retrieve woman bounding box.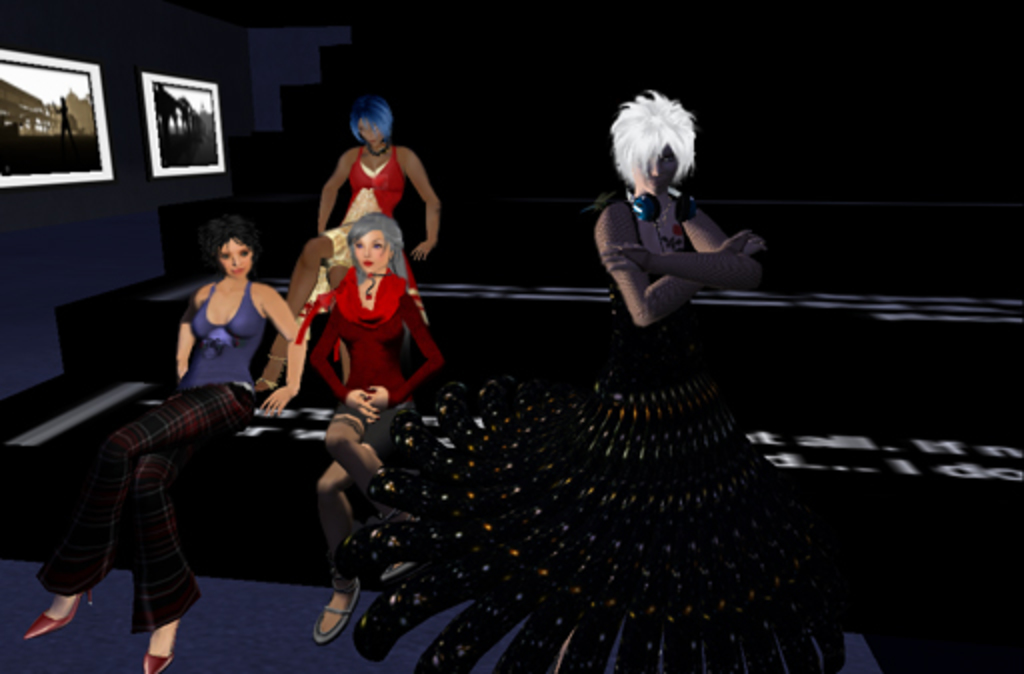
Bounding box: 570/86/774/350.
